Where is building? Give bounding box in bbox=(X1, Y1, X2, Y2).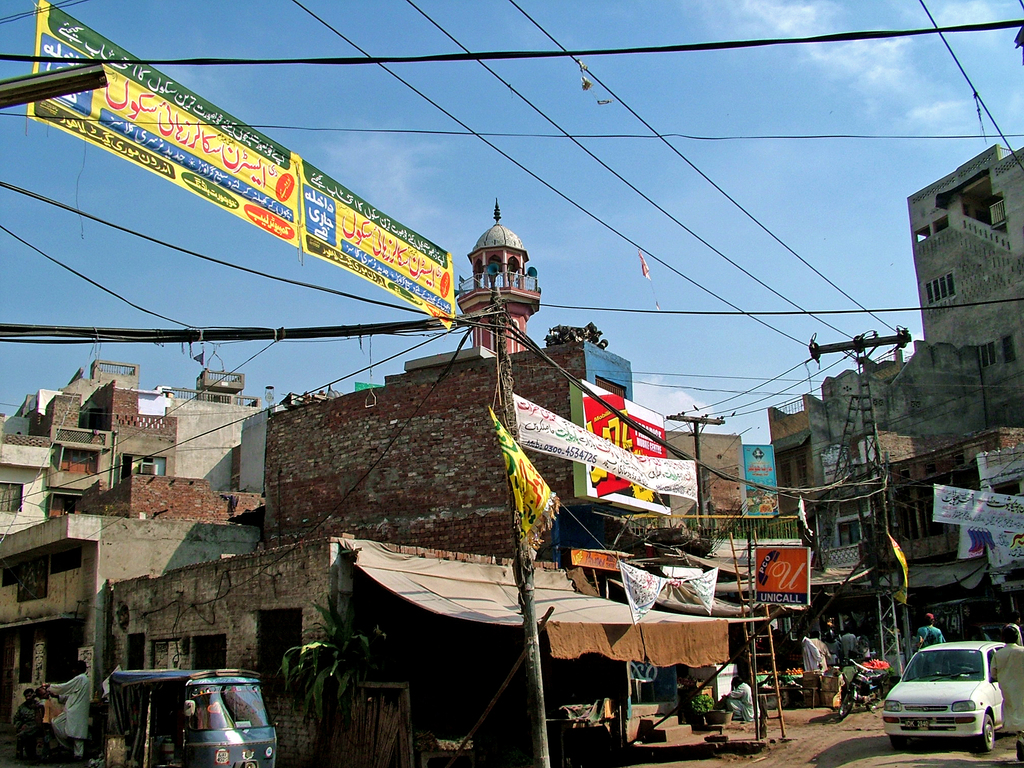
bbox=(0, 362, 275, 721).
